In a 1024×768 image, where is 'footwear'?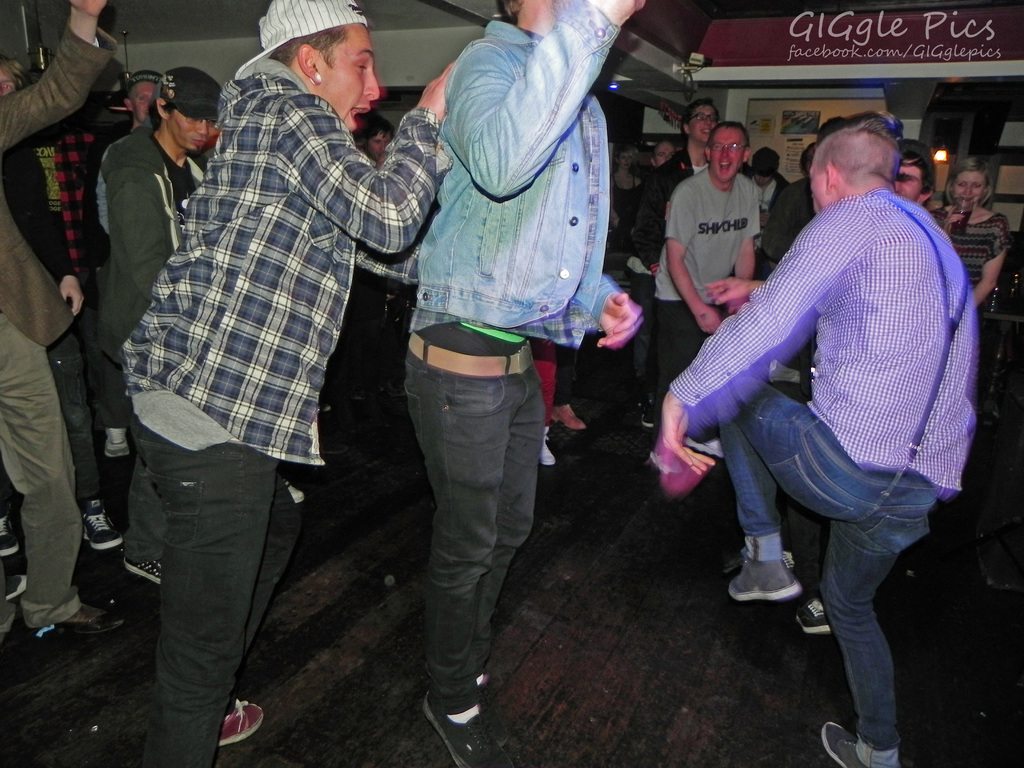
<bbox>280, 479, 307, 502</bbox>.
